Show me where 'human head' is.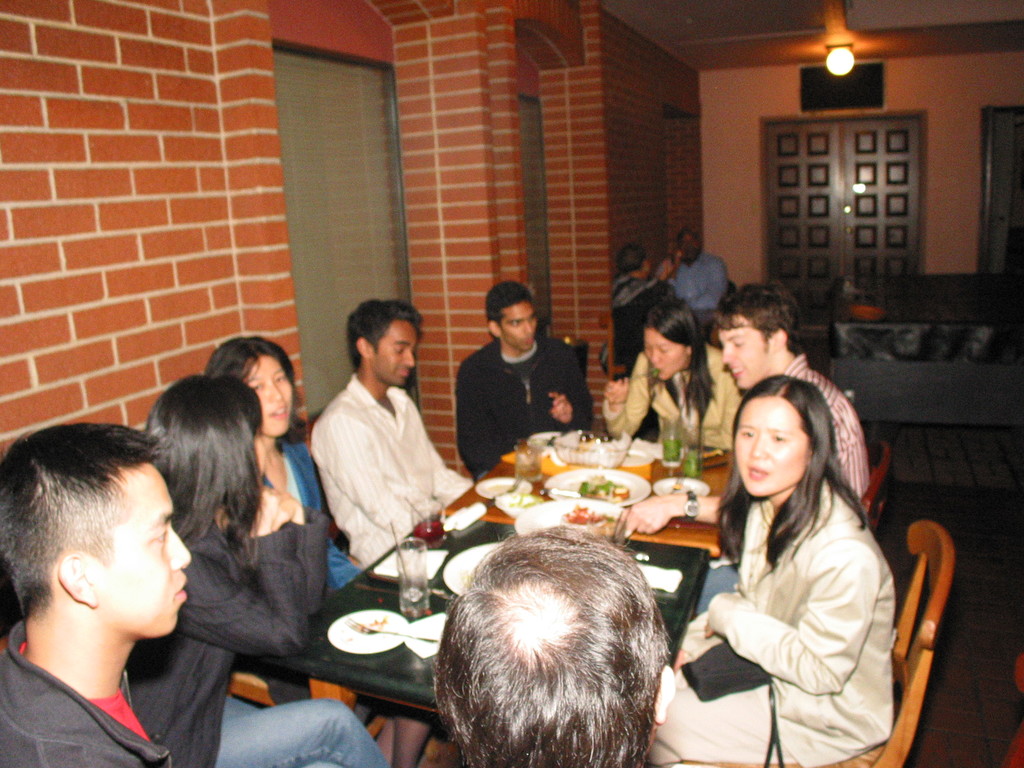
'human head' is at (144,374,267,500).
